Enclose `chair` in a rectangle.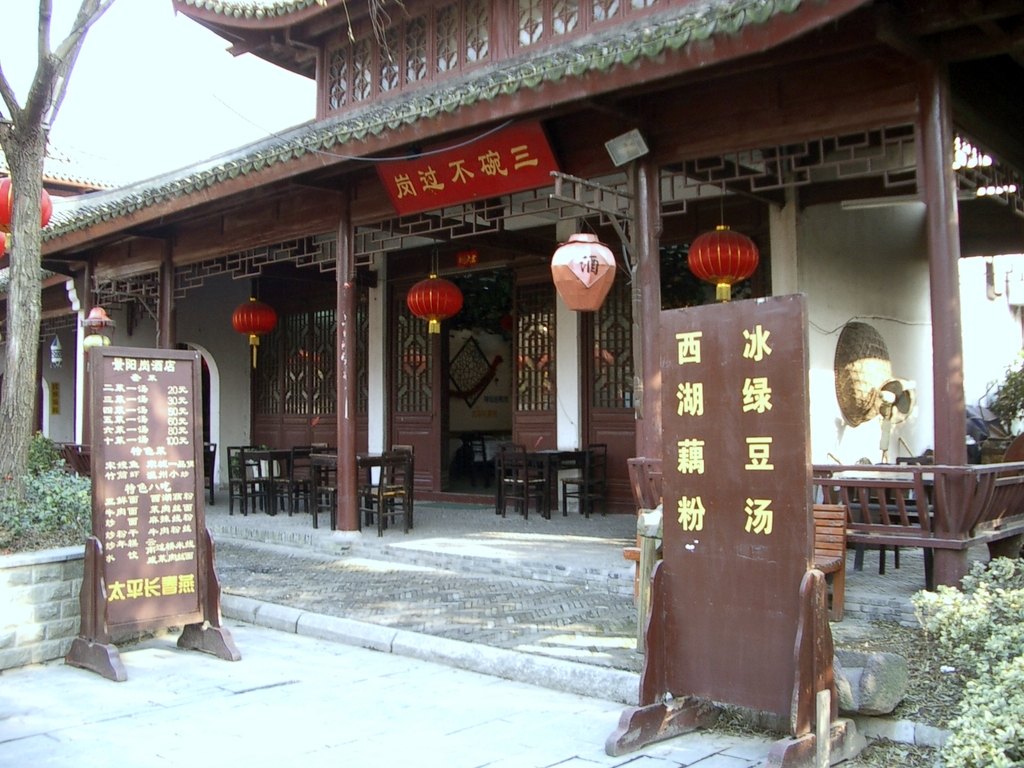
(501, 442, 547, 525).
